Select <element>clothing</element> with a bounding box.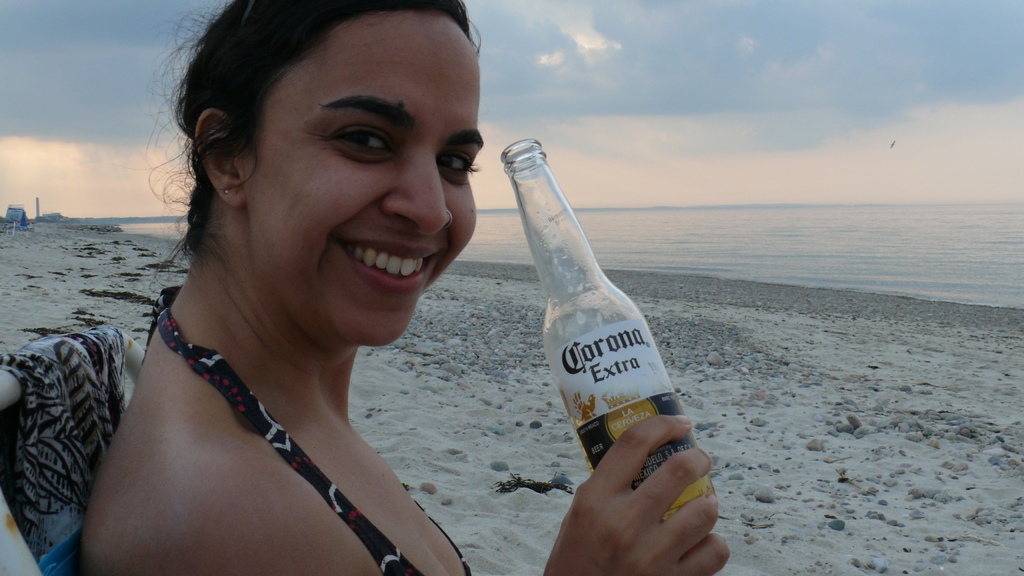
bbox(56, 294, 472, 559).
